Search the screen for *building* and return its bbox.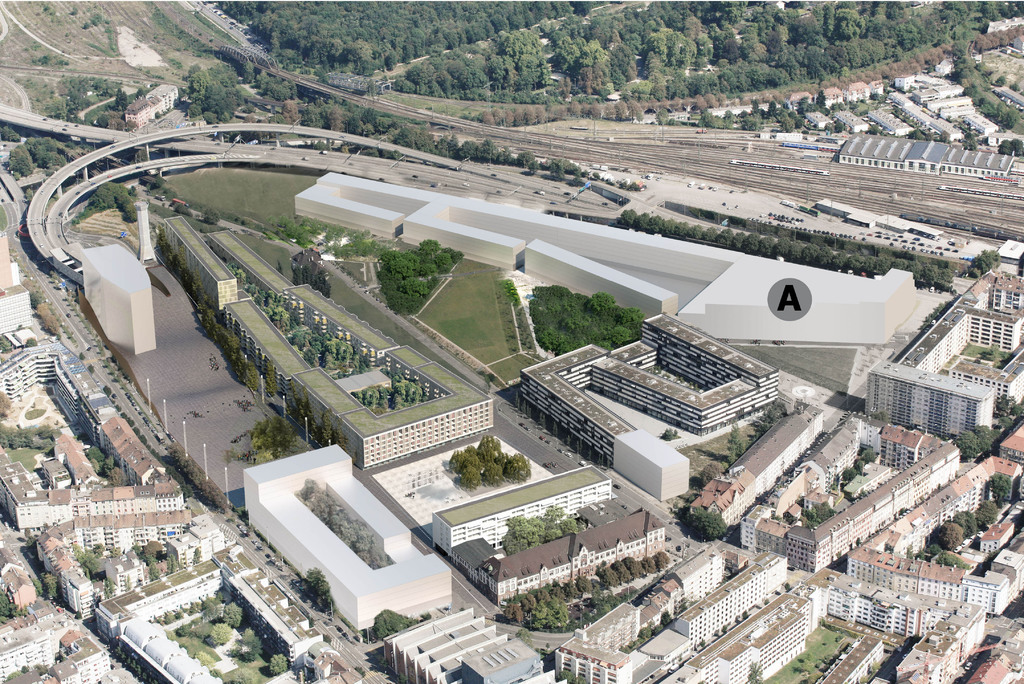
Found: 166:510:228:577.
